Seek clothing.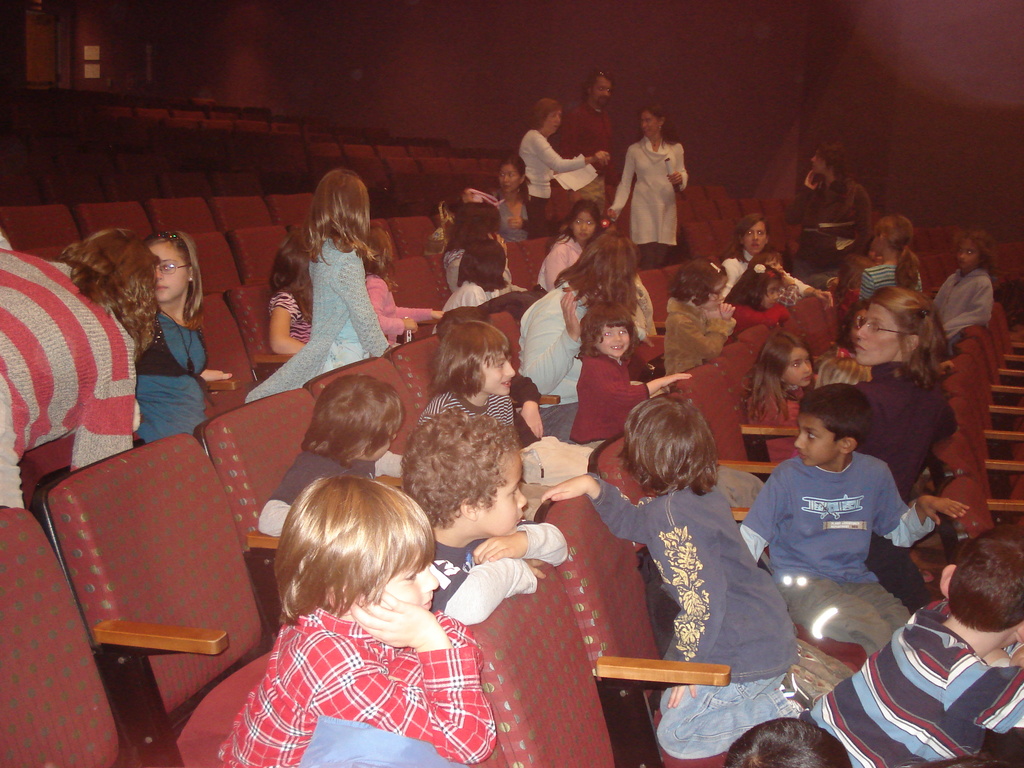
(x1=225, y1=592, x2=518, y2=754).
